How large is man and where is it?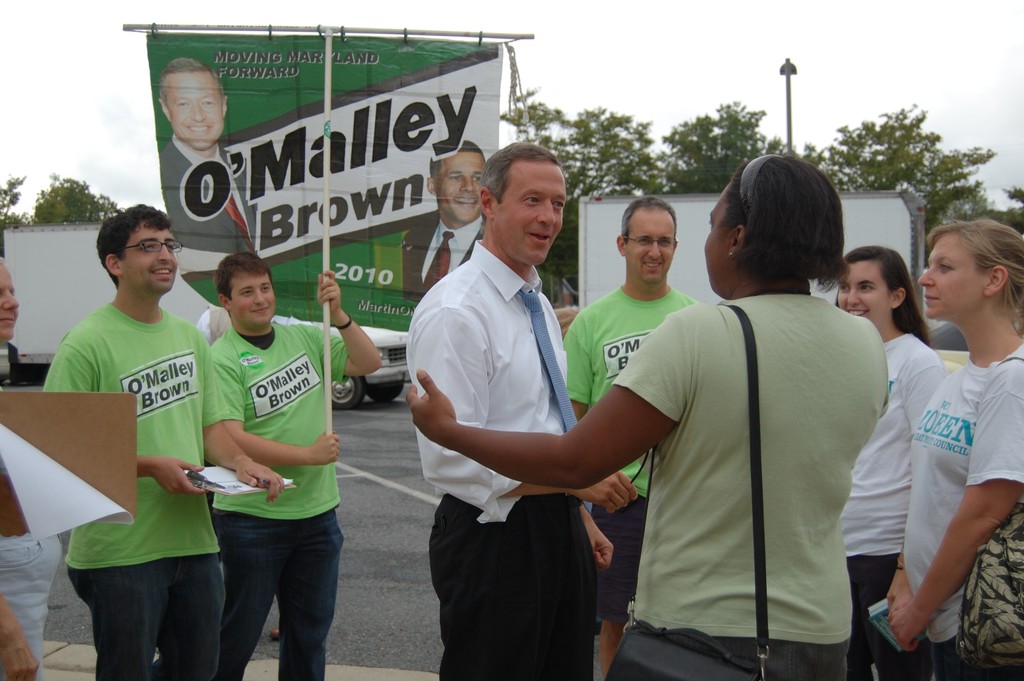
Bounding box: 207,249,383,680.
